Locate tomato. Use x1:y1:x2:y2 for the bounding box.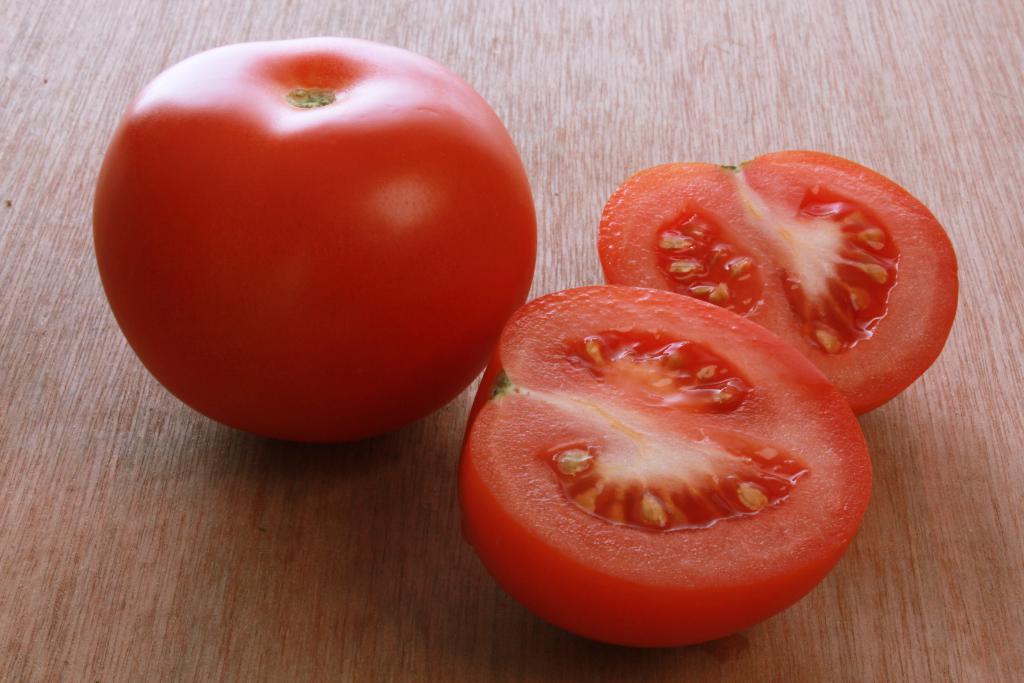
599:150:955:413.
